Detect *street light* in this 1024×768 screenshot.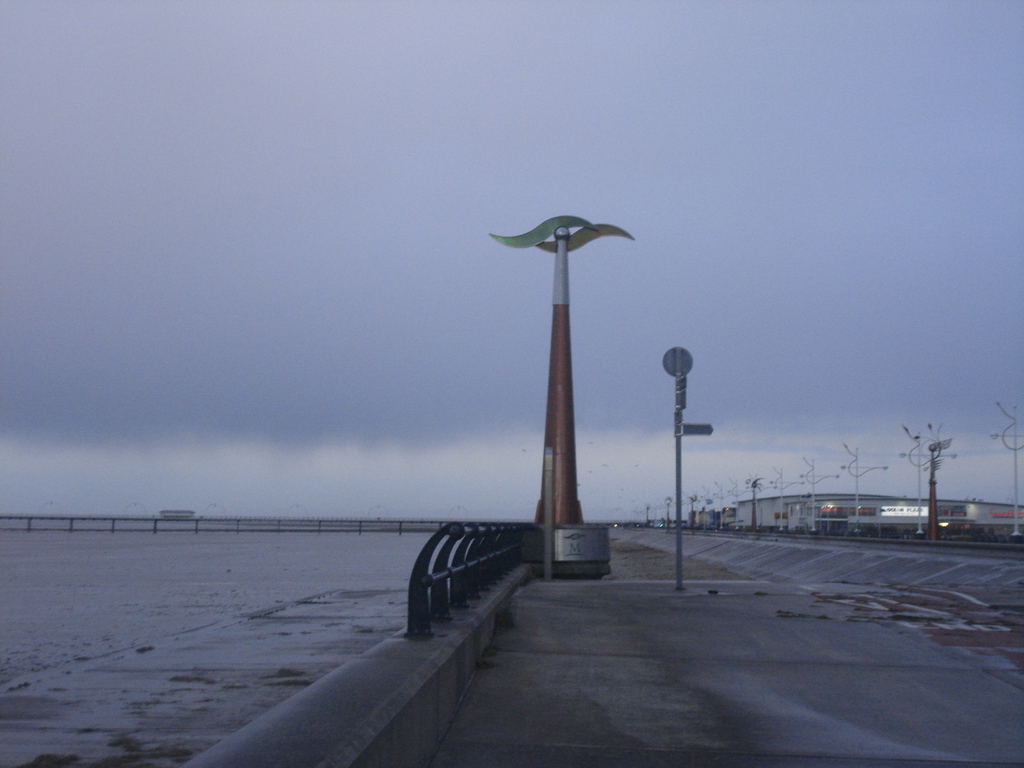
Detection: (left=795, top=458, right=839, bottom=538).
